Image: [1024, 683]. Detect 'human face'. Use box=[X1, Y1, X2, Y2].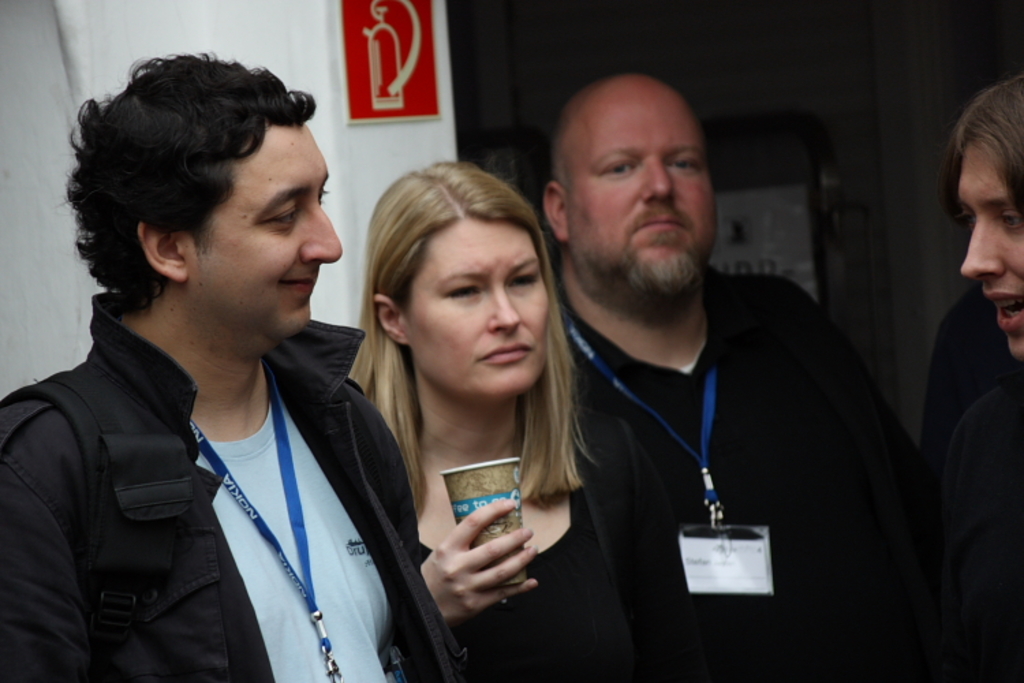
box=[957, 139, 1023, 361].
